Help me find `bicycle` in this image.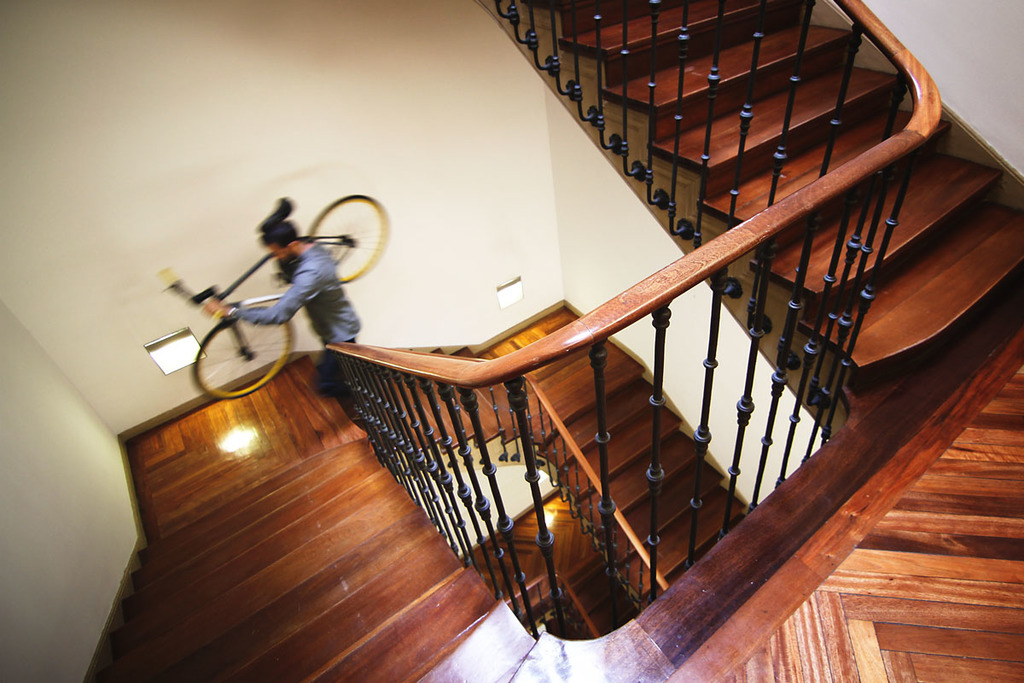
Found it: bbox=[135, 207, 416, 401].
